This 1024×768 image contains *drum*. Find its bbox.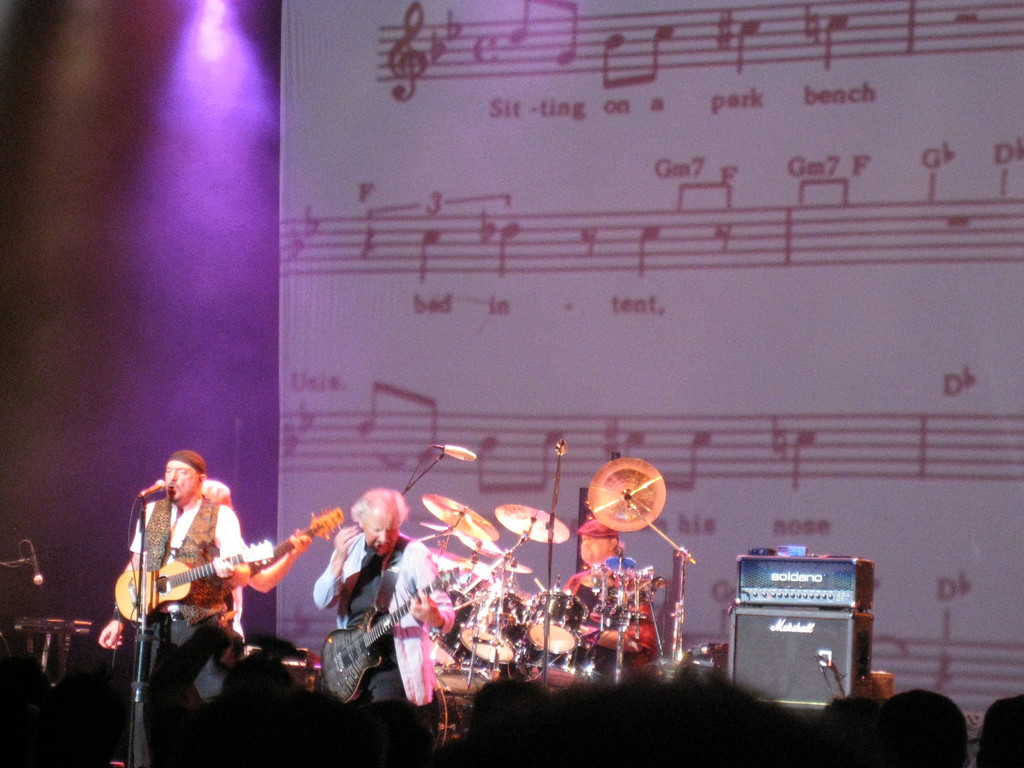
{"left": 515, "top": 647, "right": 612, "bottom": 689}.
